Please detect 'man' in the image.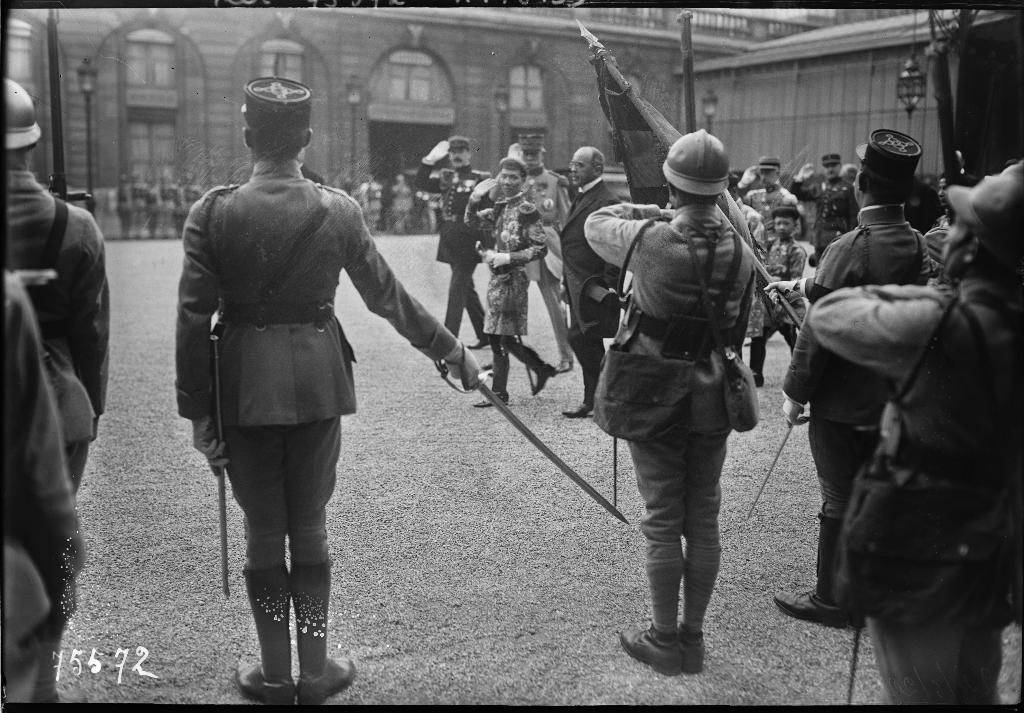
region(170, 72, 485, 704).
